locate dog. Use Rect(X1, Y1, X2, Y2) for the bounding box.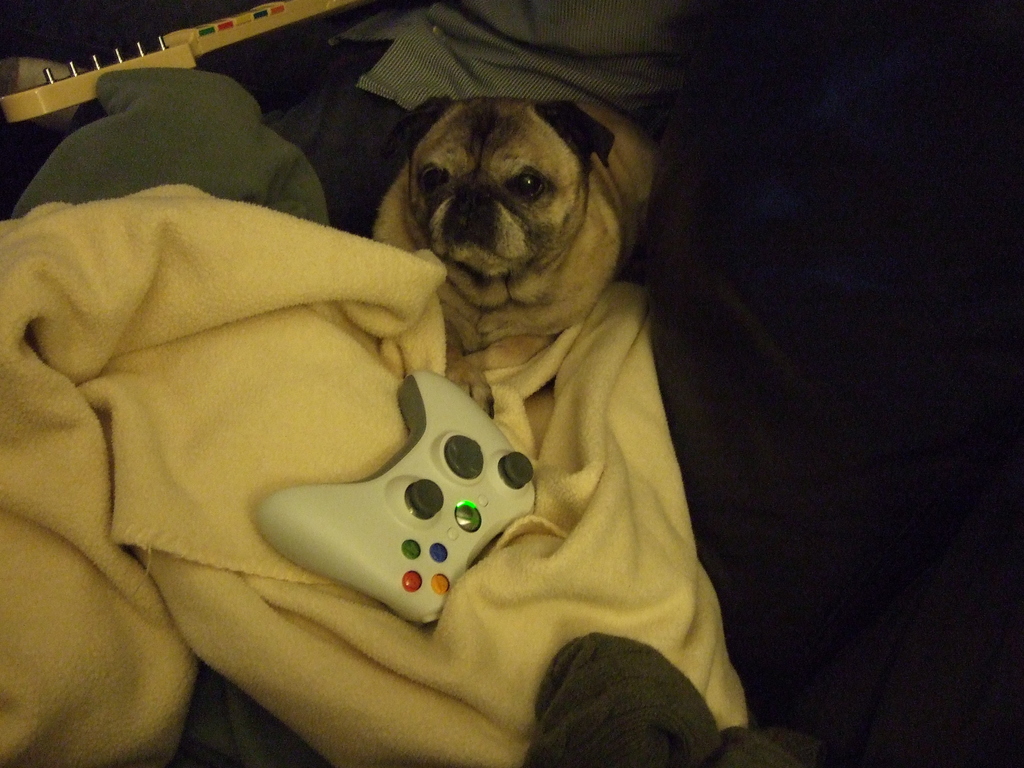
Rect(370, 98, 662, 417).
